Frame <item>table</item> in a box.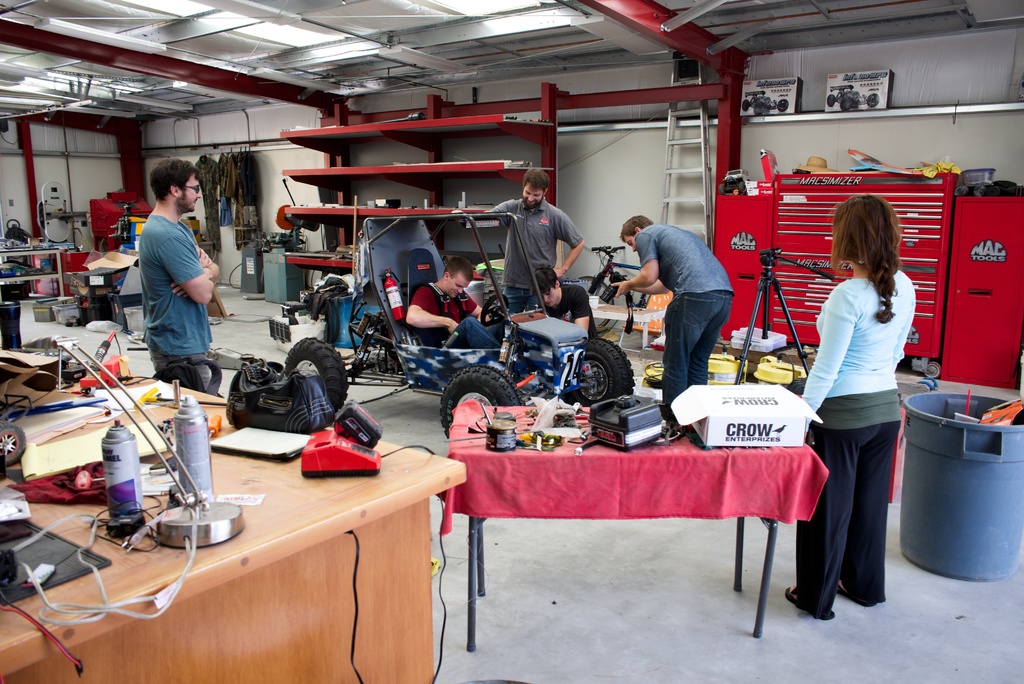
bbox(0, 364, 468, 683).
